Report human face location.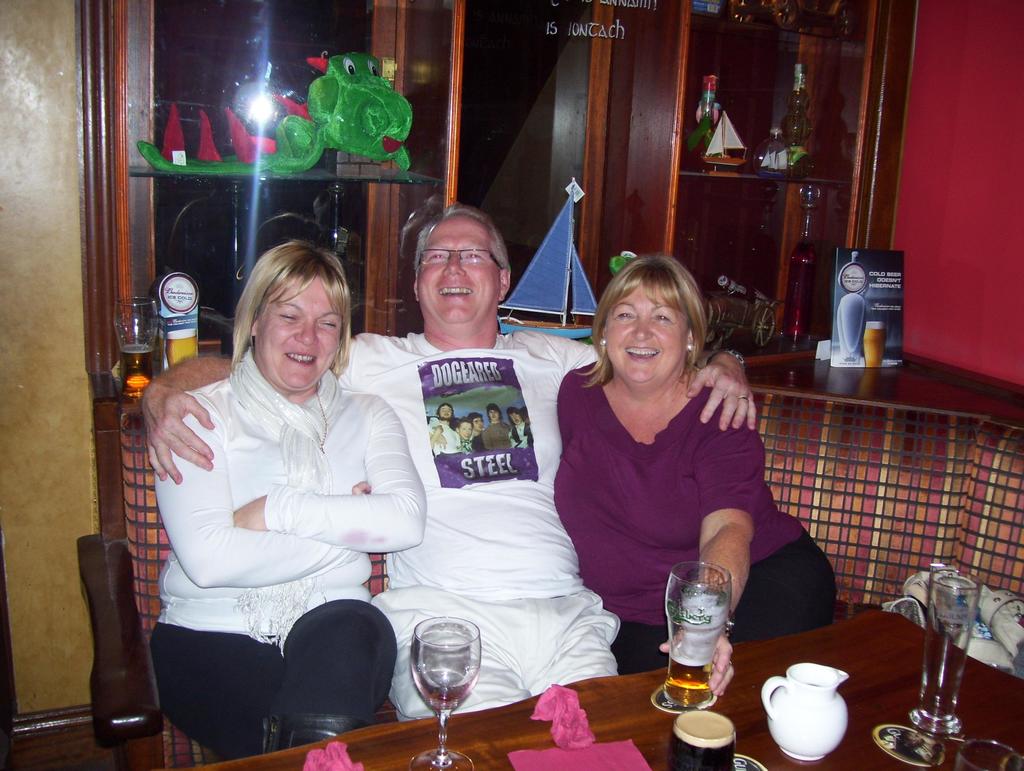
Report: box=[255, 278, 342, 393].
